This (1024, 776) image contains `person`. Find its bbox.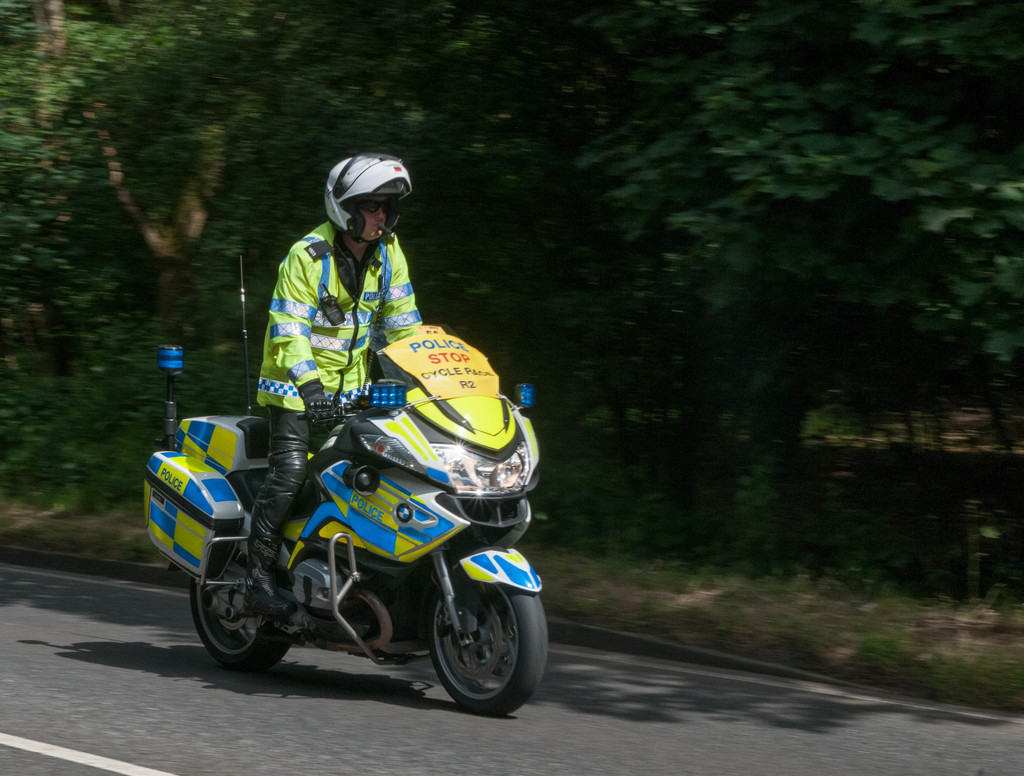
l=252, t=156, r=424, b=620.
